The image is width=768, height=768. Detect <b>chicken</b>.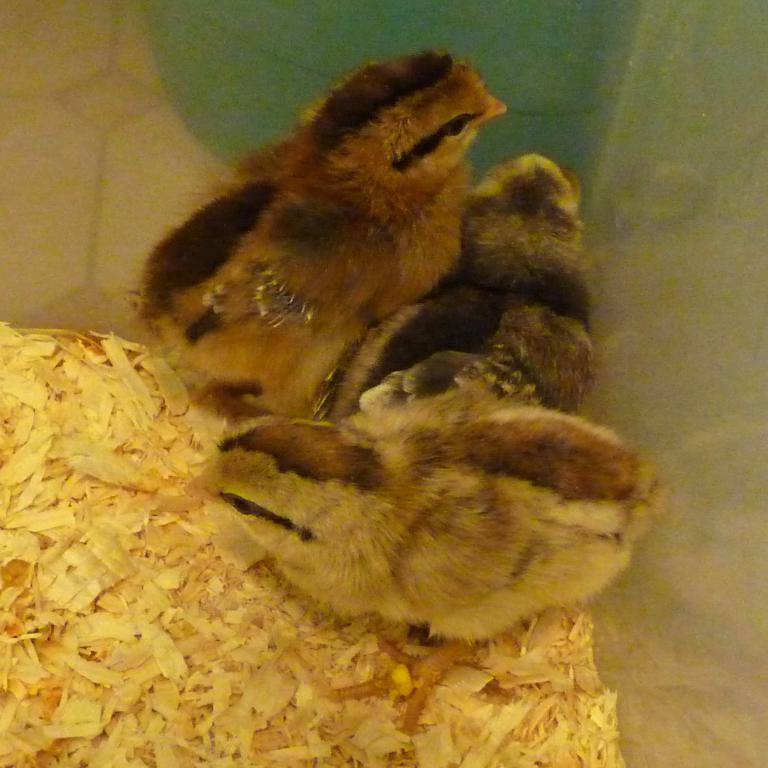
Detection: locate(183, 378, 671, 738).
